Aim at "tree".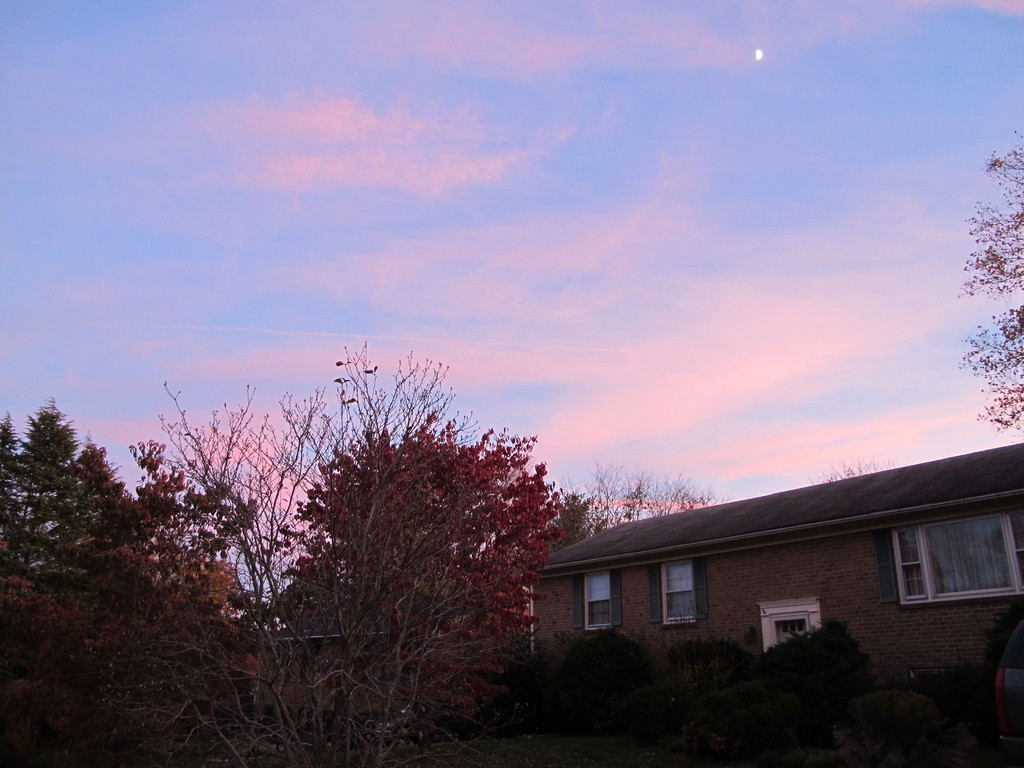
Aimed at region(51, 442, 126, 588).
